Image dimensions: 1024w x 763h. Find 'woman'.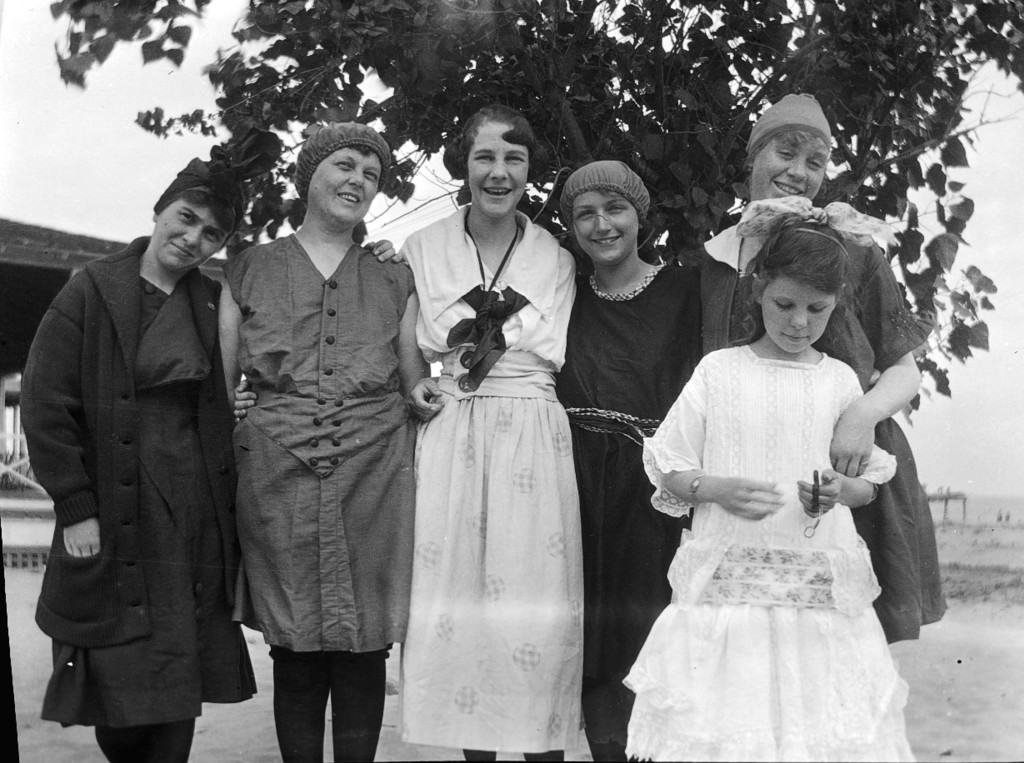
(208,125,438,762).
